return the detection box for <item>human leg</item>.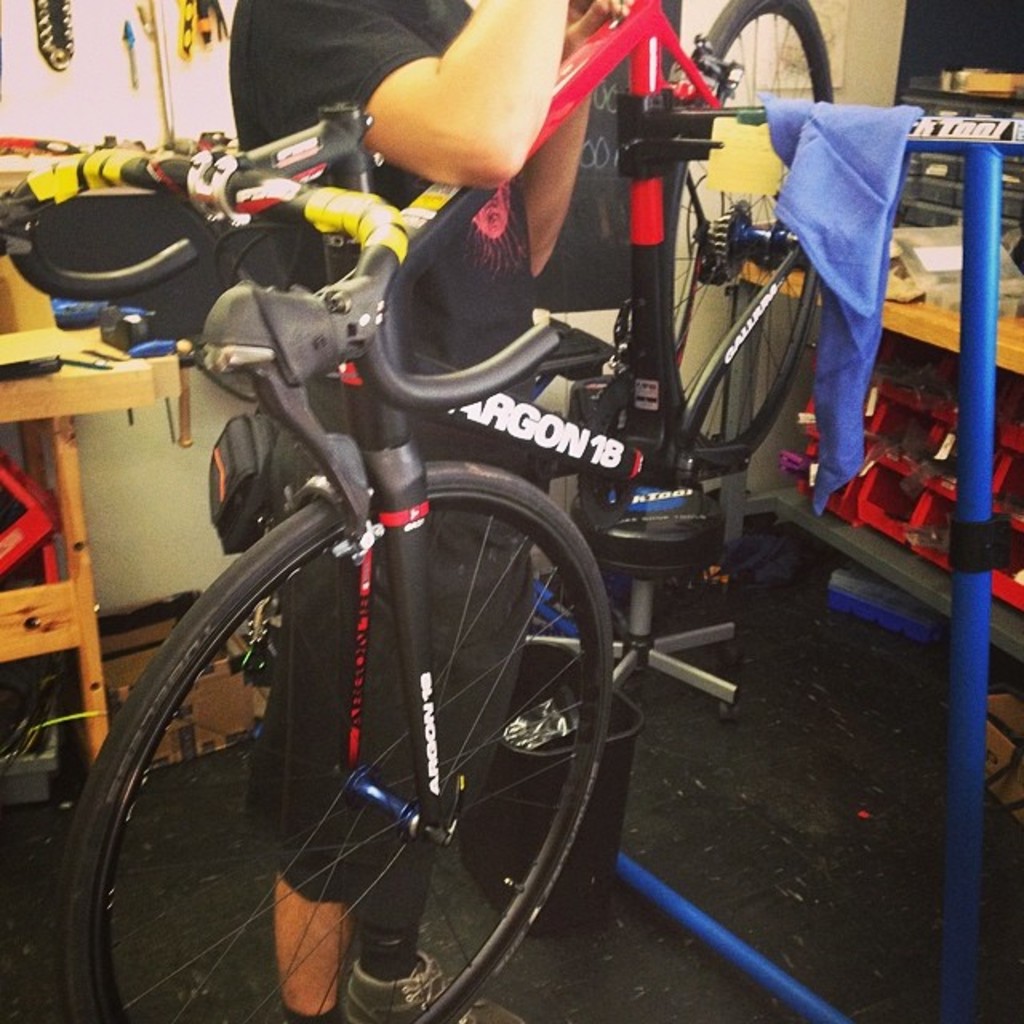
(x1=259, y1=371, x2=429, y2=1022).
